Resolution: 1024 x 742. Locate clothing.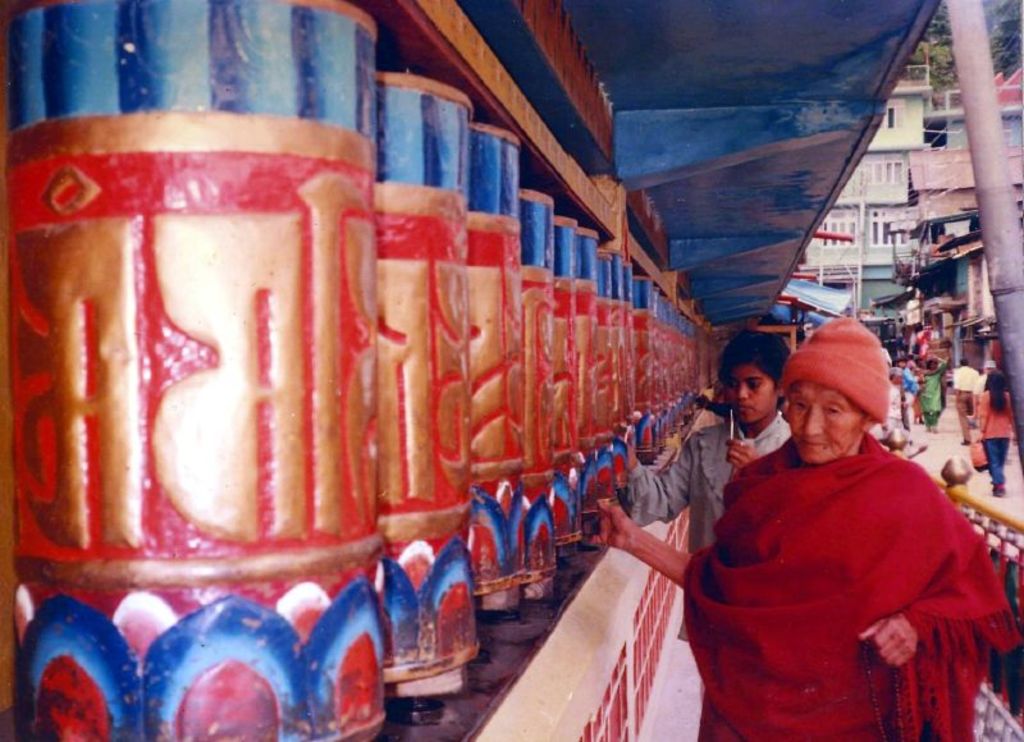
{"x1": 893, "y1": 362, "x2": 914, "y2": 432}.
